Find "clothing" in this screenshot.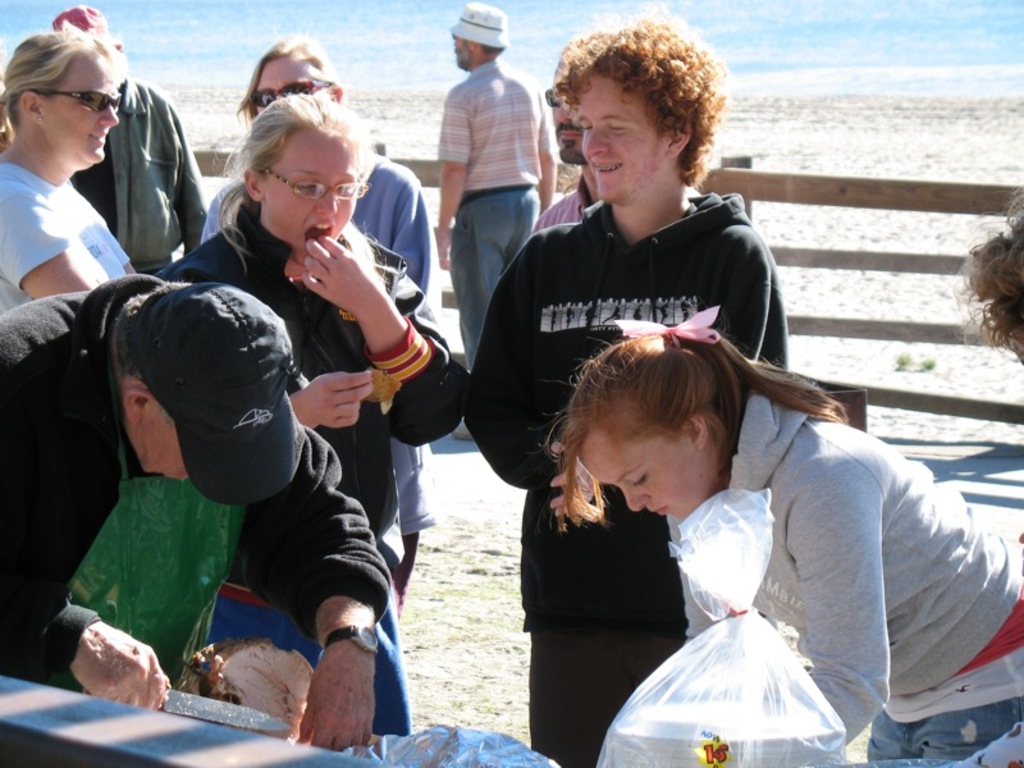
The bounding box for "clothing" is bbox=(78, 78, 221, 268).
